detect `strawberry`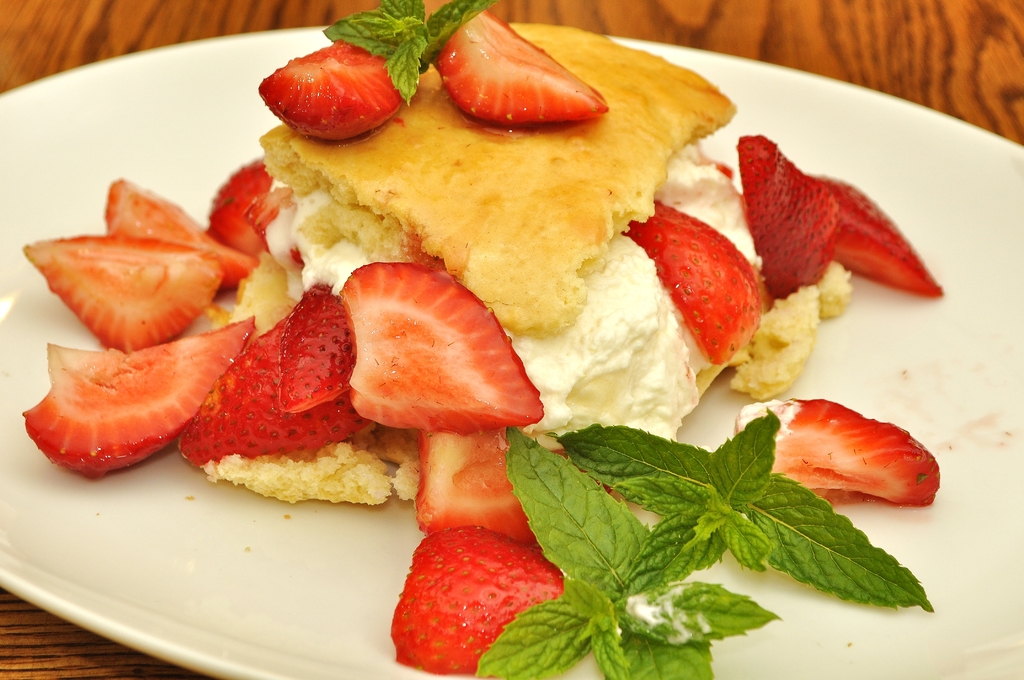
Rect(24, 312, 257, 482)
